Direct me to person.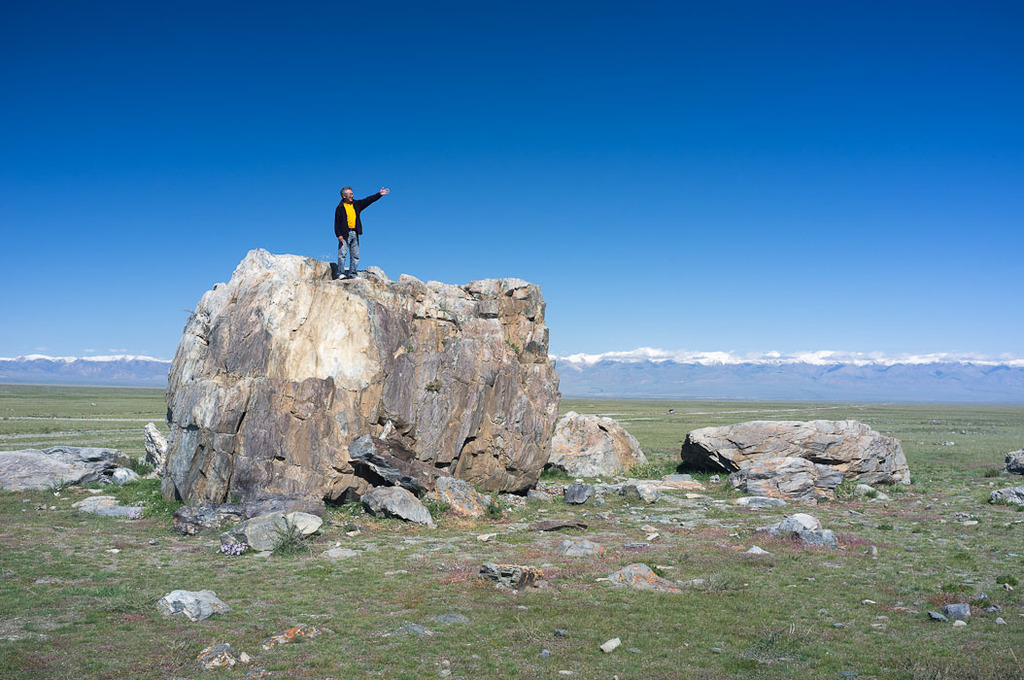
Direction: region(338, 182, 394, 275).
